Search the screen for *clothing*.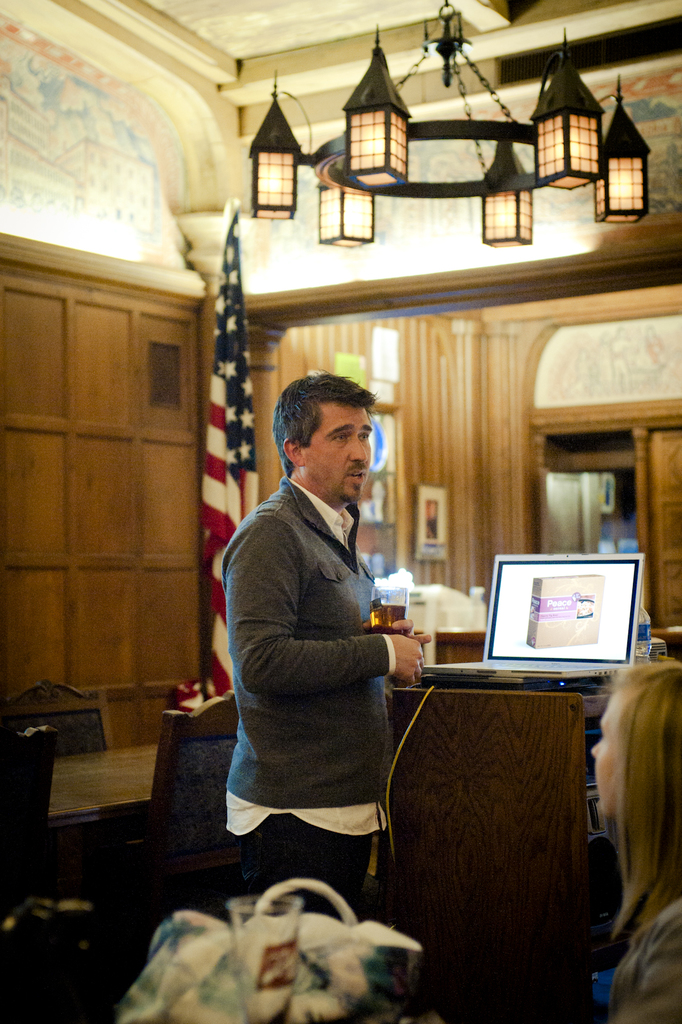
Found at region(215, 477, 395, 930).
